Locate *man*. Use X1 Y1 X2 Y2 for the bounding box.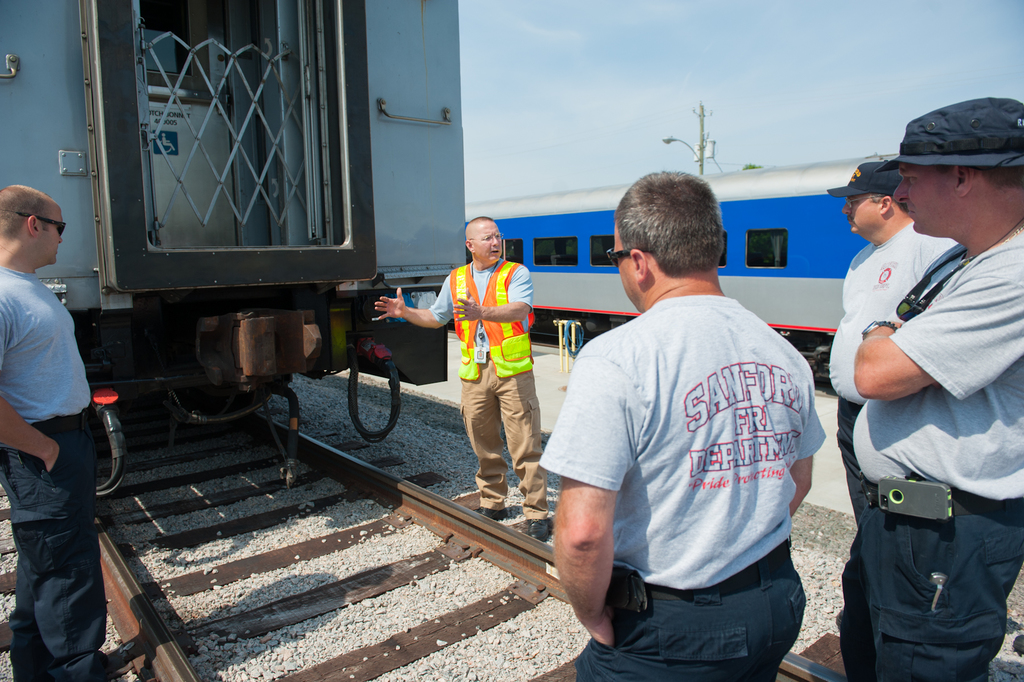
370 212 547 544.
